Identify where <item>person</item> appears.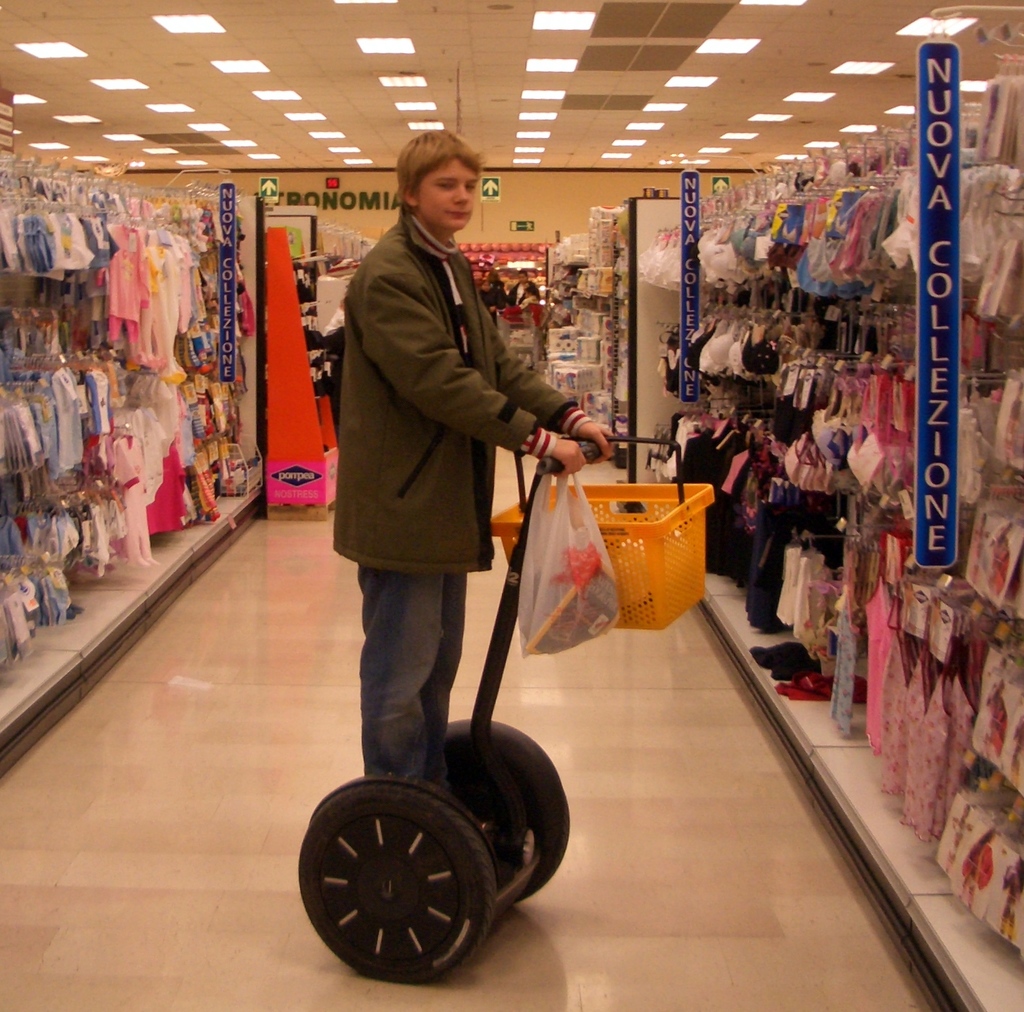
Appears at bbox(506, 267, 542, 307).
